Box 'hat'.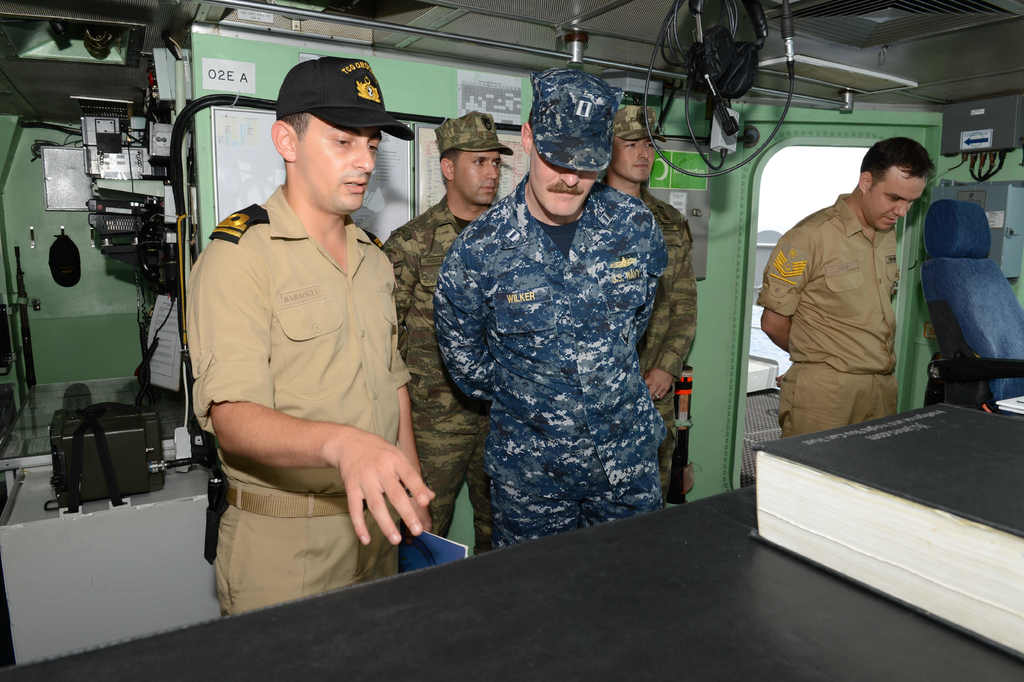
detection(530, 70, 612, 170).
